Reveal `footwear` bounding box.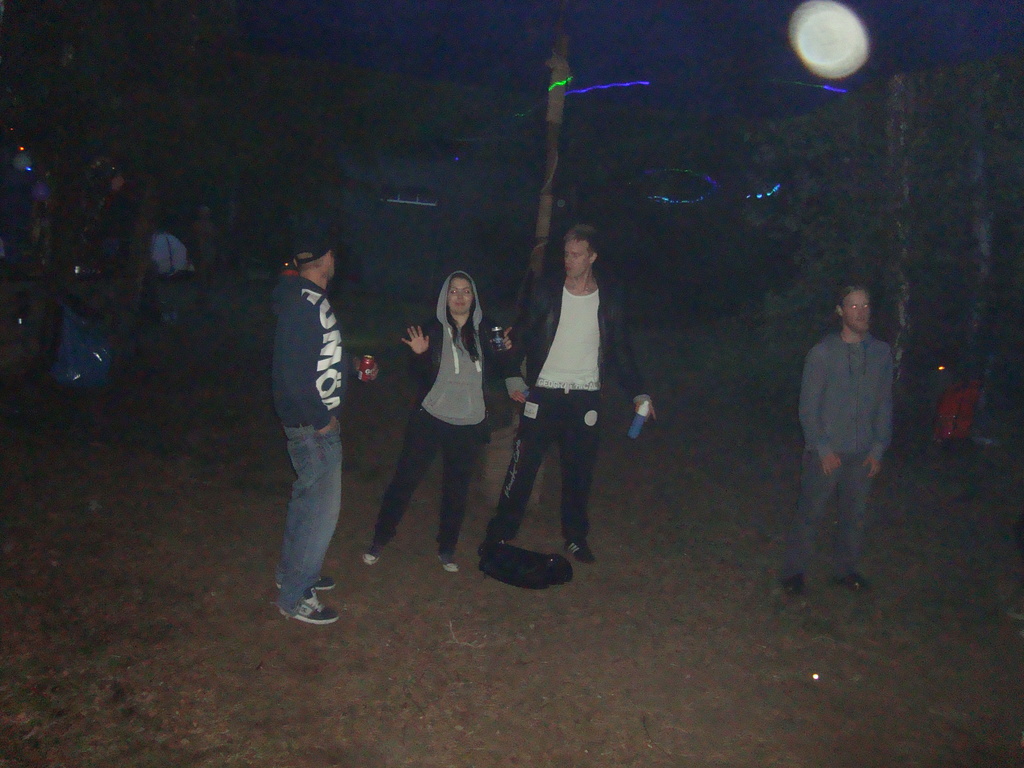
Revealed: x1=360 y1=552 x2=382 y2=566.
